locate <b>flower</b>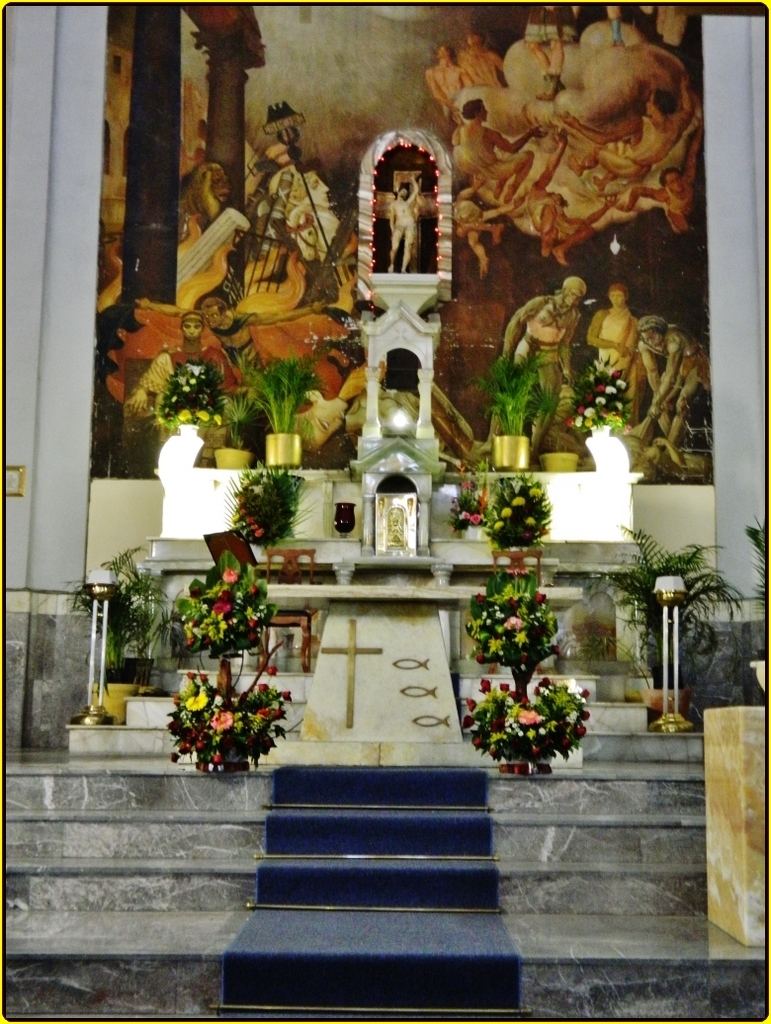
(left=582, top=392, right=593, bottom=399)
